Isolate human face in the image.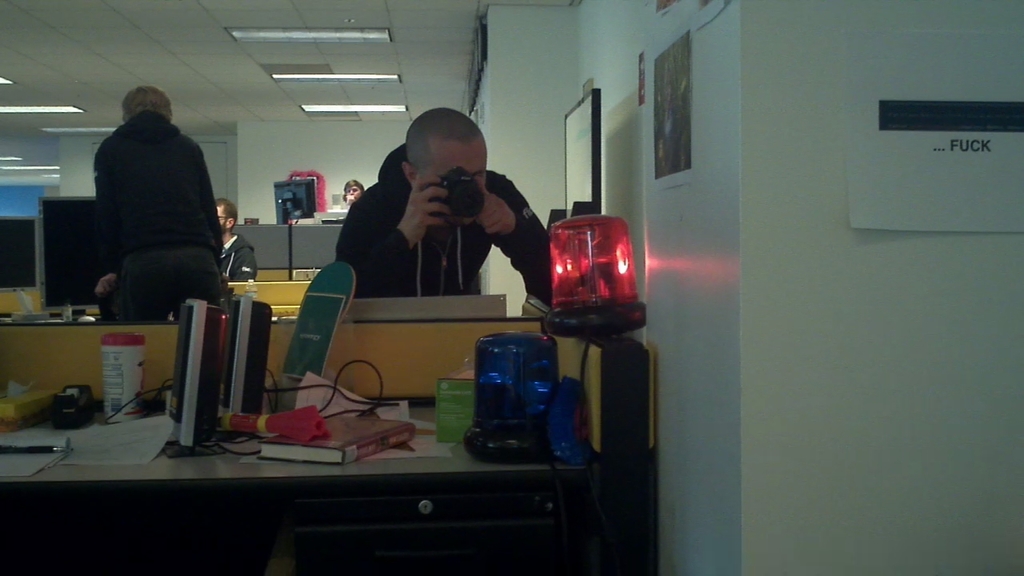
Isolated region: detection(416, 142, 483, 228).
